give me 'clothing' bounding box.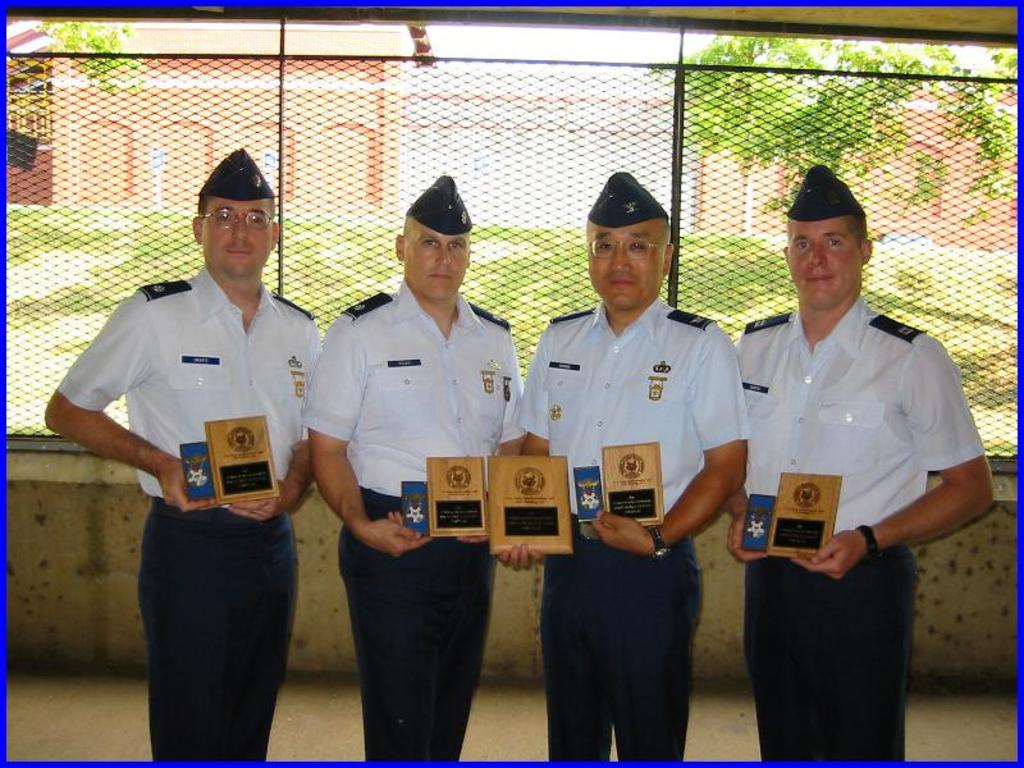
region(301, 273, 535, 512).
